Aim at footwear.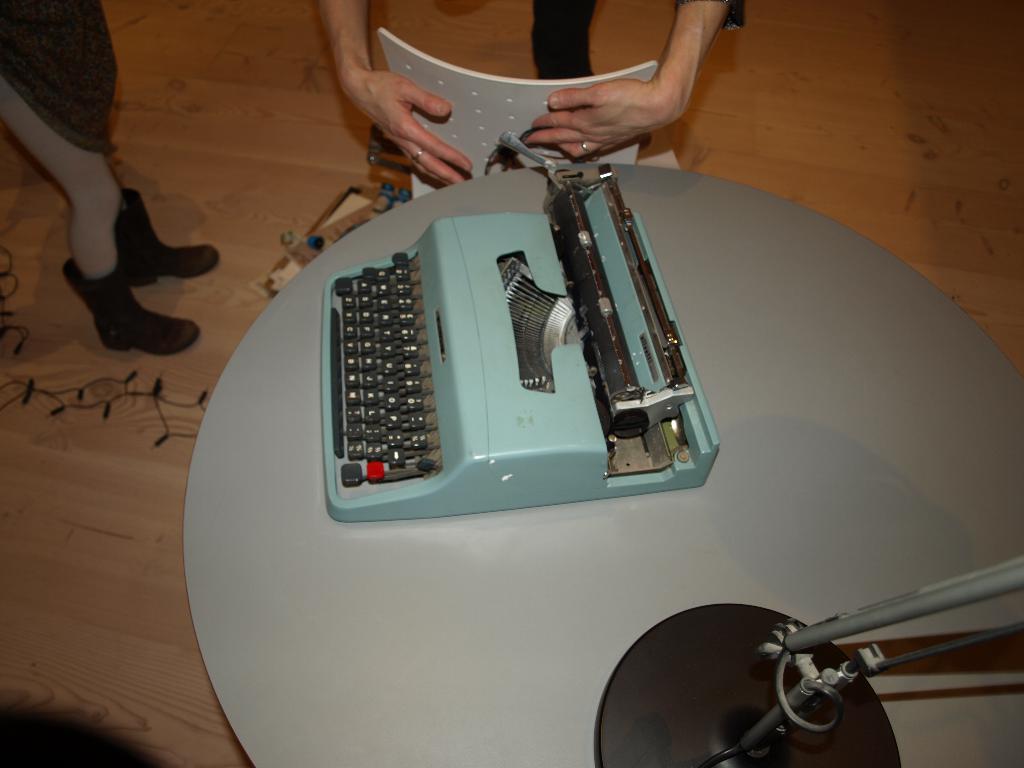
Aimed at <region>114, 183, 220, 287</region>.
